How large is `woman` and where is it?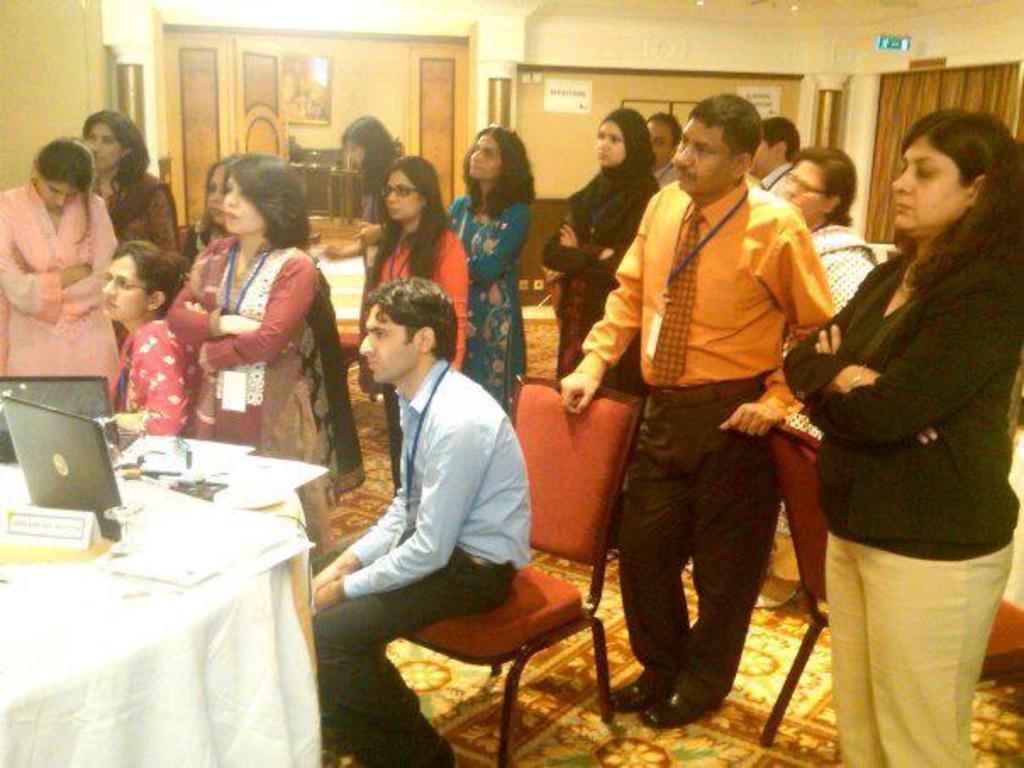
Bounding box: select_region(176, 153, 234, 290).
